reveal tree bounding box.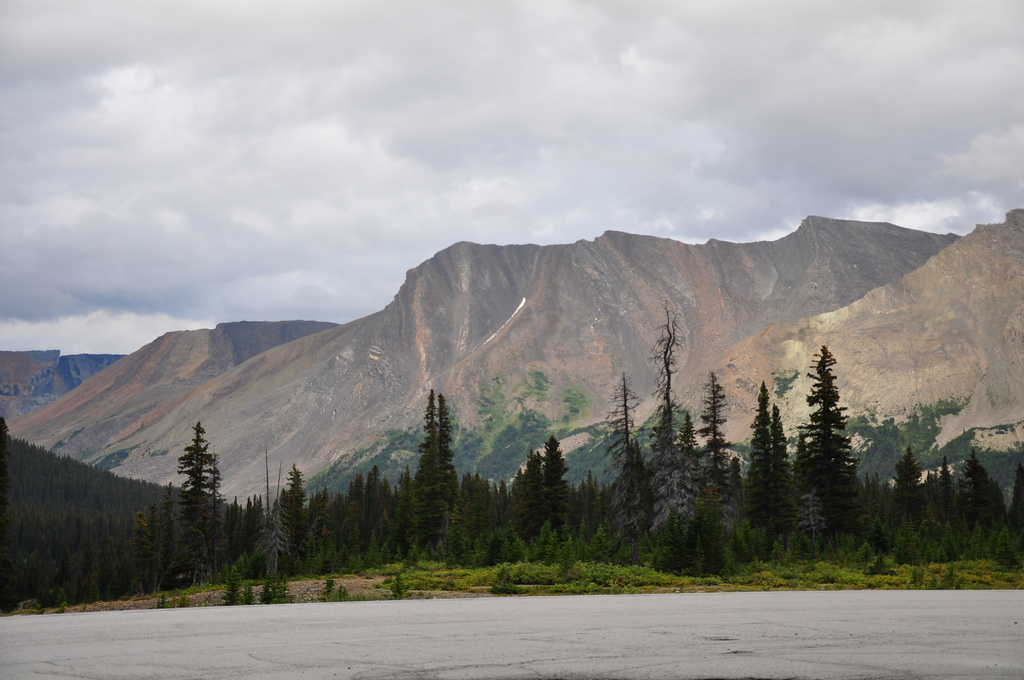
Revealed: rect(604, 365, 650, 531).
